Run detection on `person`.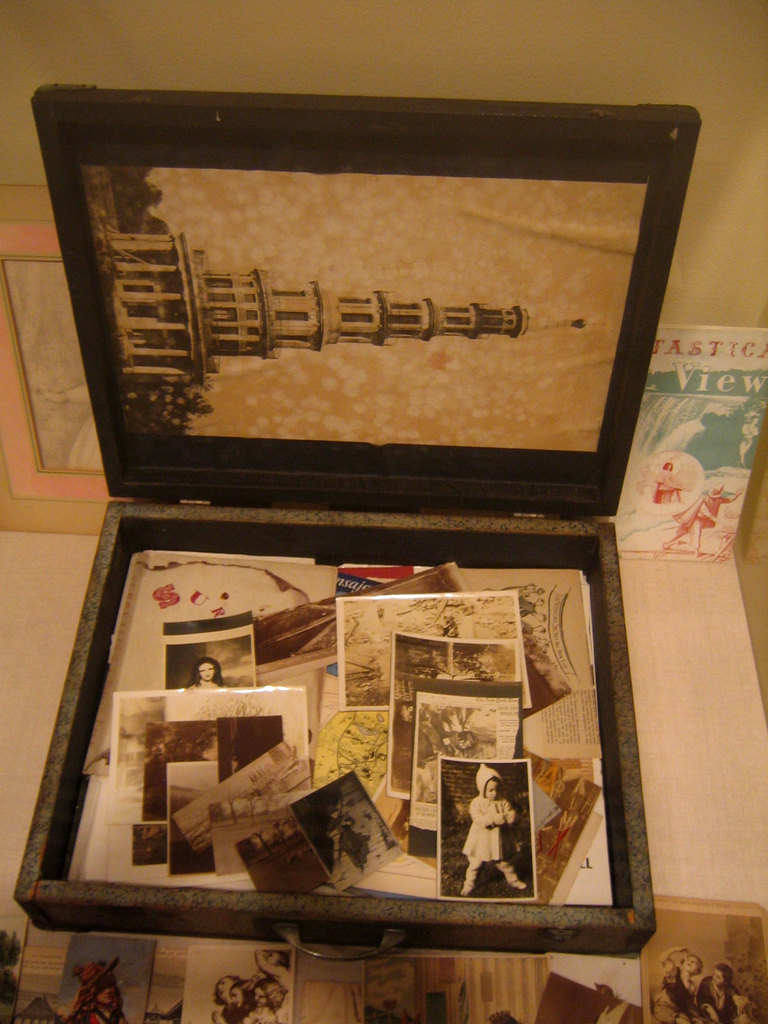
Result: box(463, 765, 527, 908).
